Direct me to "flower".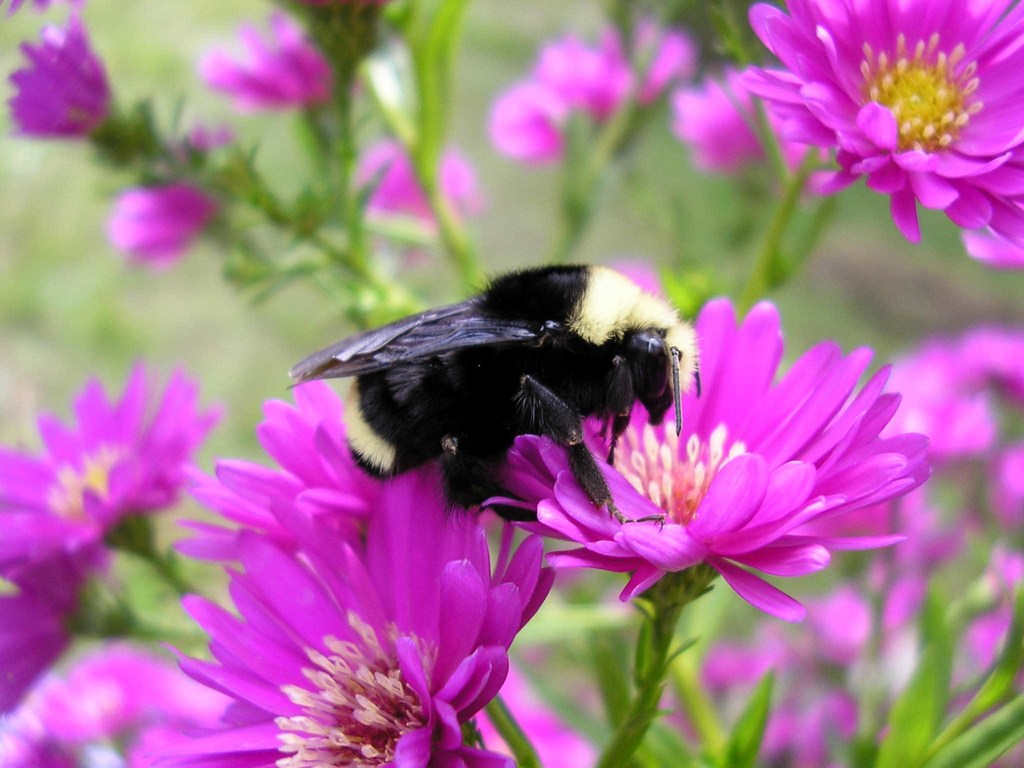
Direction: {"left": 6, "top": 4, "right": 113, "bottom": 145}.
